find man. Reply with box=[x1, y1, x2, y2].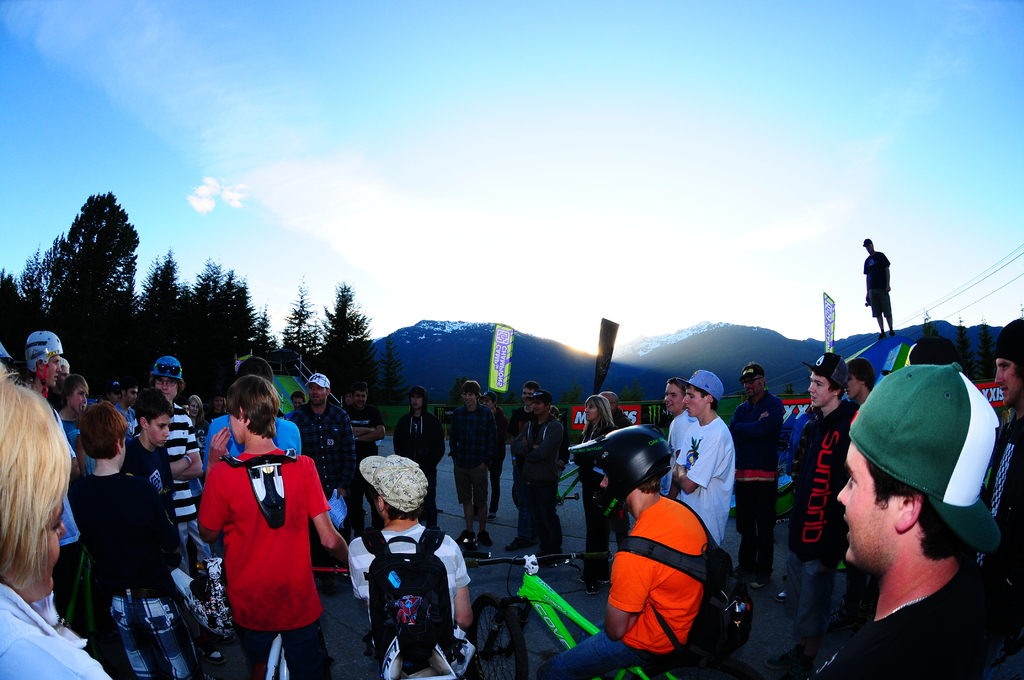
box=[54, 374, 93, 470].
